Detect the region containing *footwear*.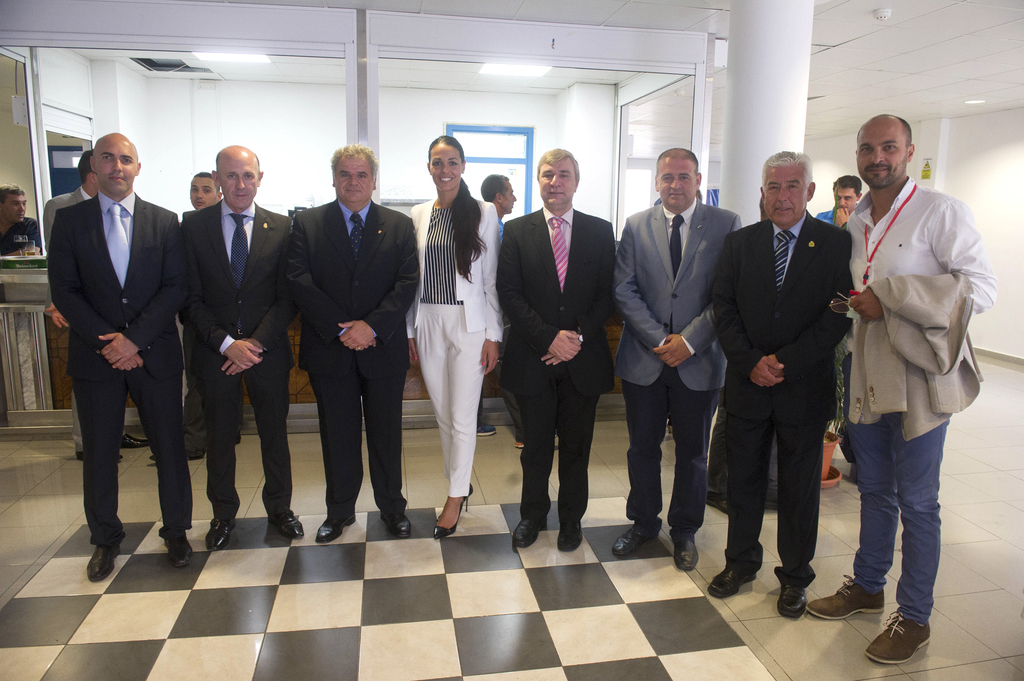
bbox=[432, 495, 482, 538].
